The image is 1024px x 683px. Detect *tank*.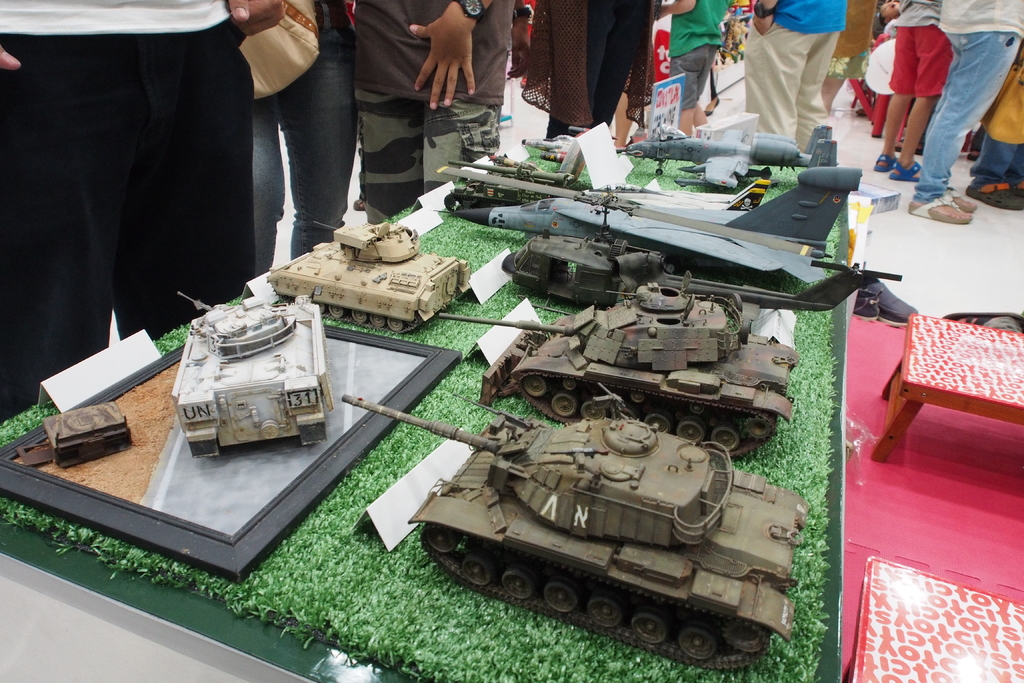
Detection: 170/292/330/458.
